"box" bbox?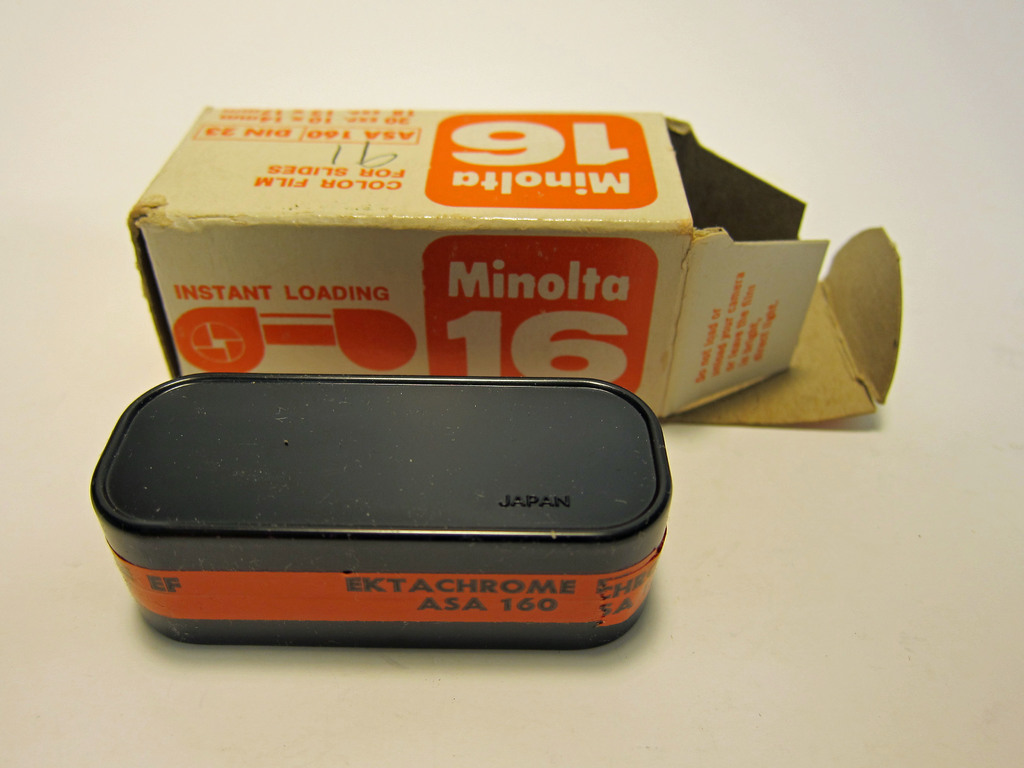
124:105:905:422
